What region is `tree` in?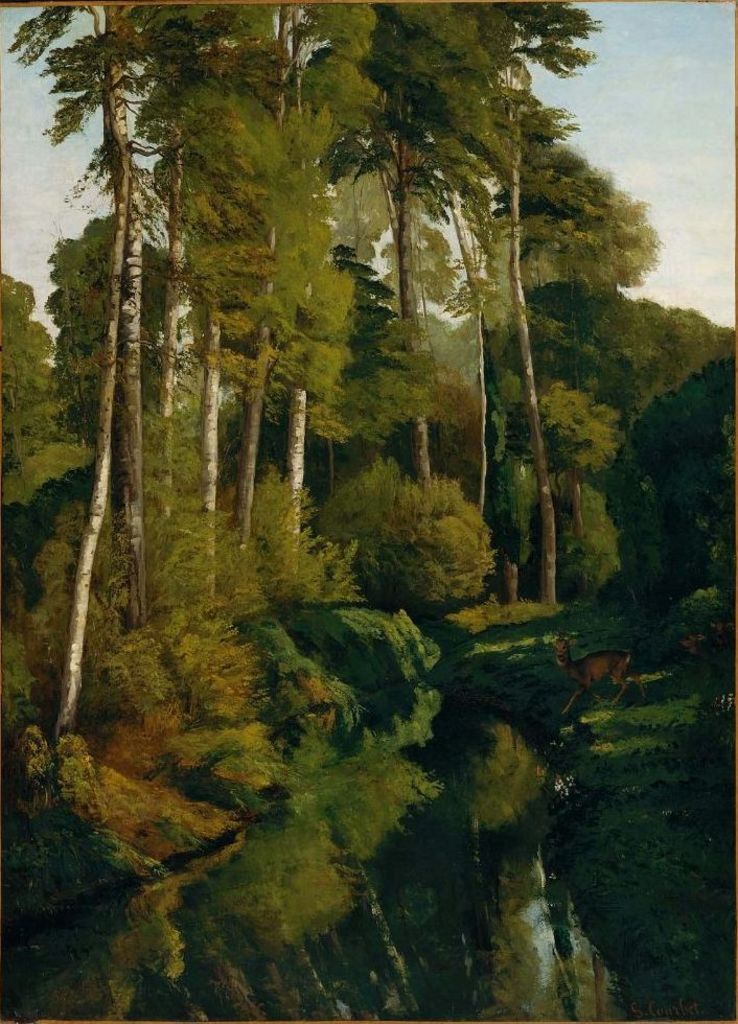
select_region(116, 0, 388, 616).
